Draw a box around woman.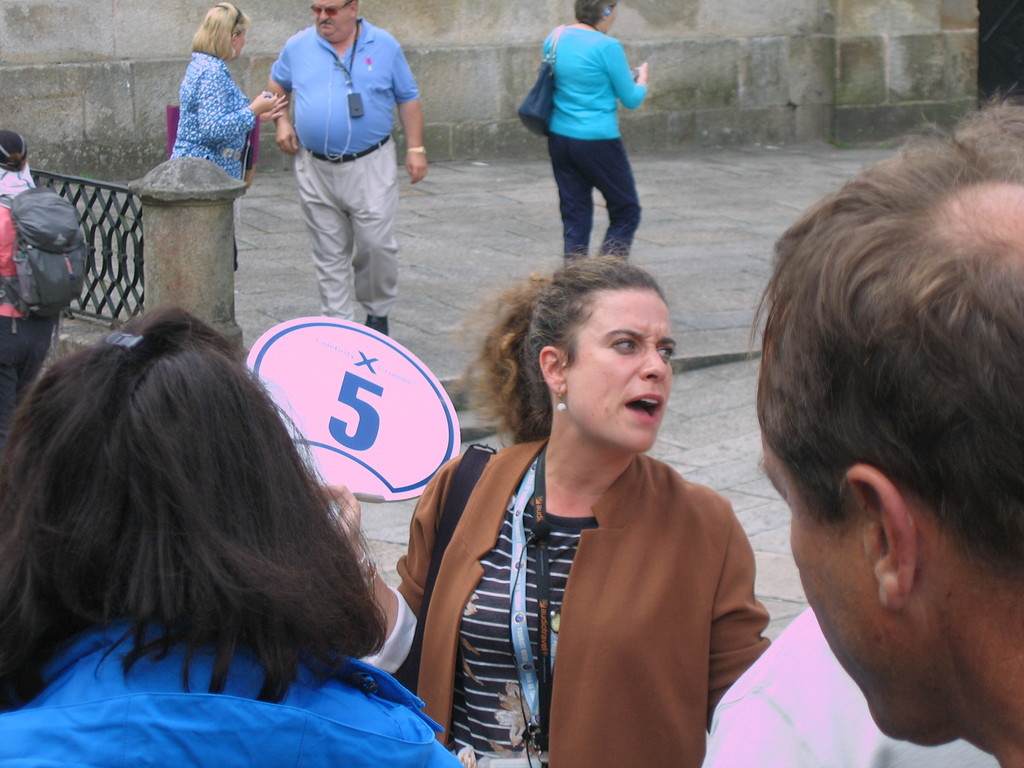
<box>404,239,772,754</box>.
